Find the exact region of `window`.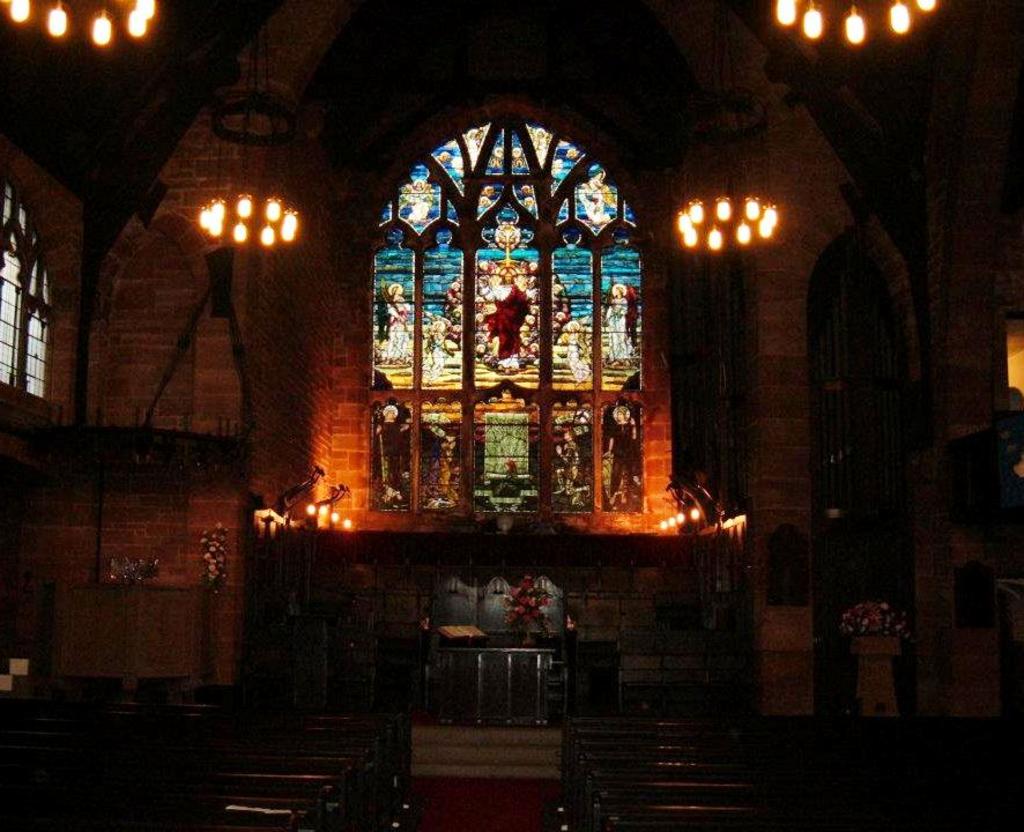
Exact region: <bbox>0, 178, 69, 417</bbox>.
